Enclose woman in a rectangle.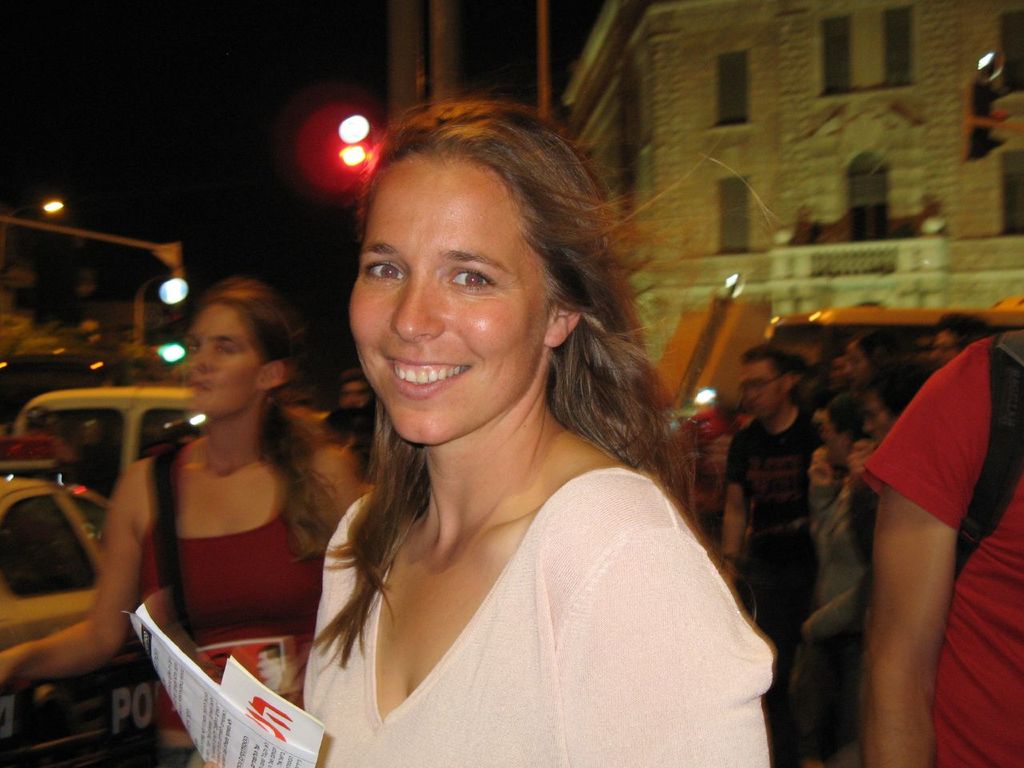
crop(0, 280, 386, 767).
